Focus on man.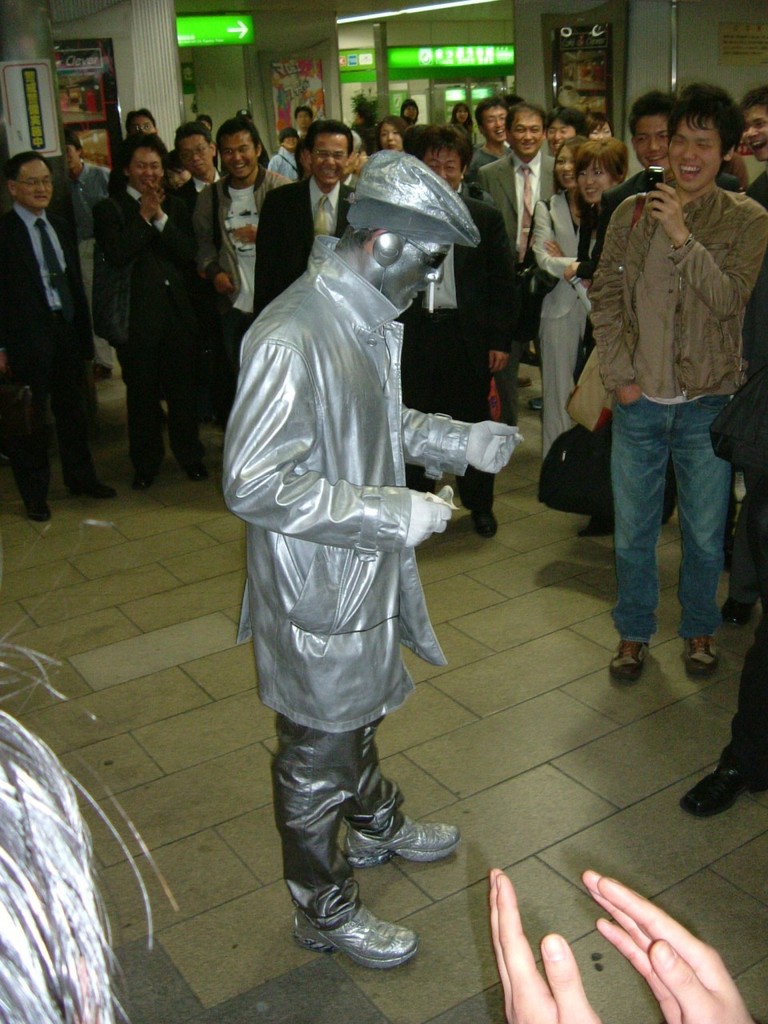
Focused at 387:128:519:545.
